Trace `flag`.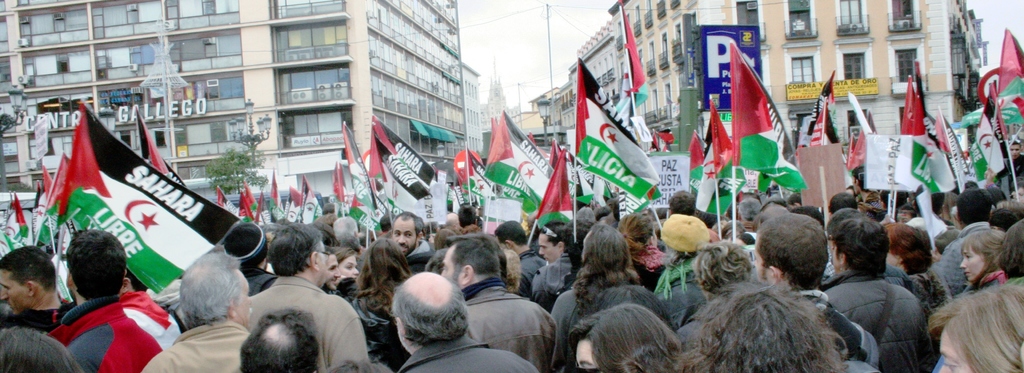
Traced to <region>851, 93, 873, 137</region>.
